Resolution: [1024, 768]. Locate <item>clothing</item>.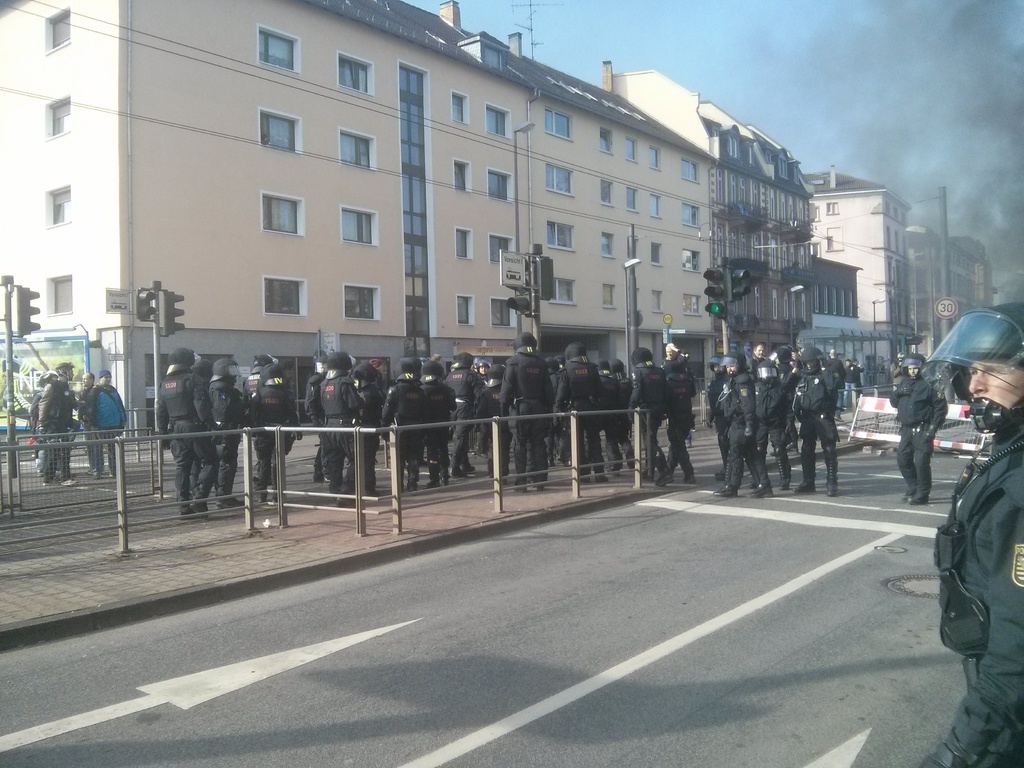
[382,373,422,479].
